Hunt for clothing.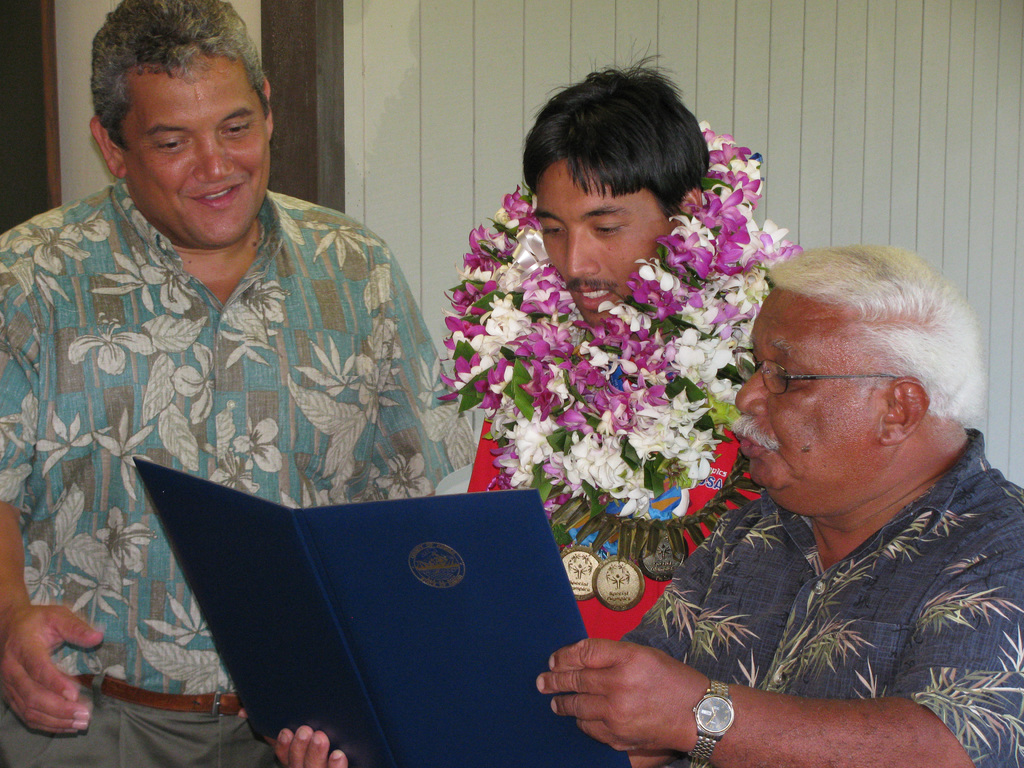
Hunted down at locate(0, 180, 474, 767).
